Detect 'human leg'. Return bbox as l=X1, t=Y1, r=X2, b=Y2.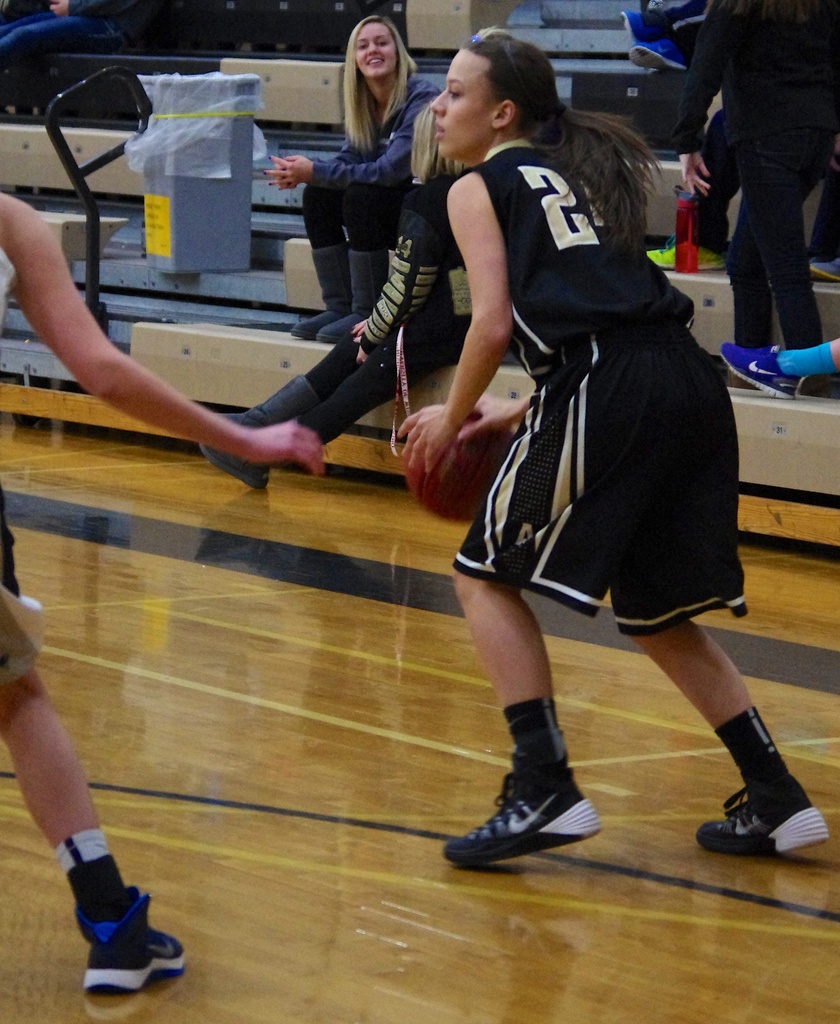
l=635, t=627, r=823, b=851.
